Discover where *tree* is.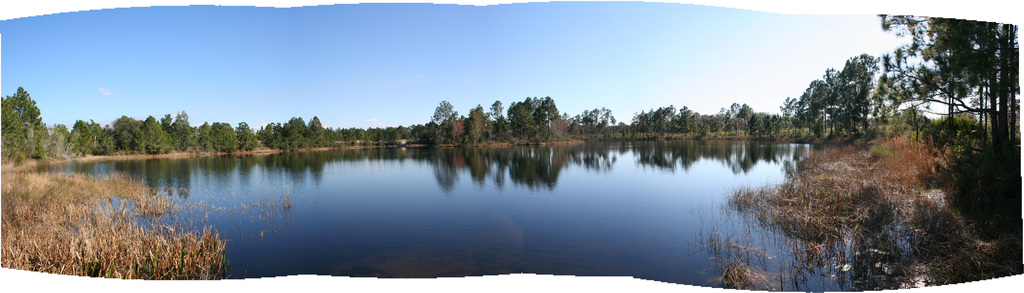
Discovered at [x1=485, y1=99, x2=505, y2=126].
